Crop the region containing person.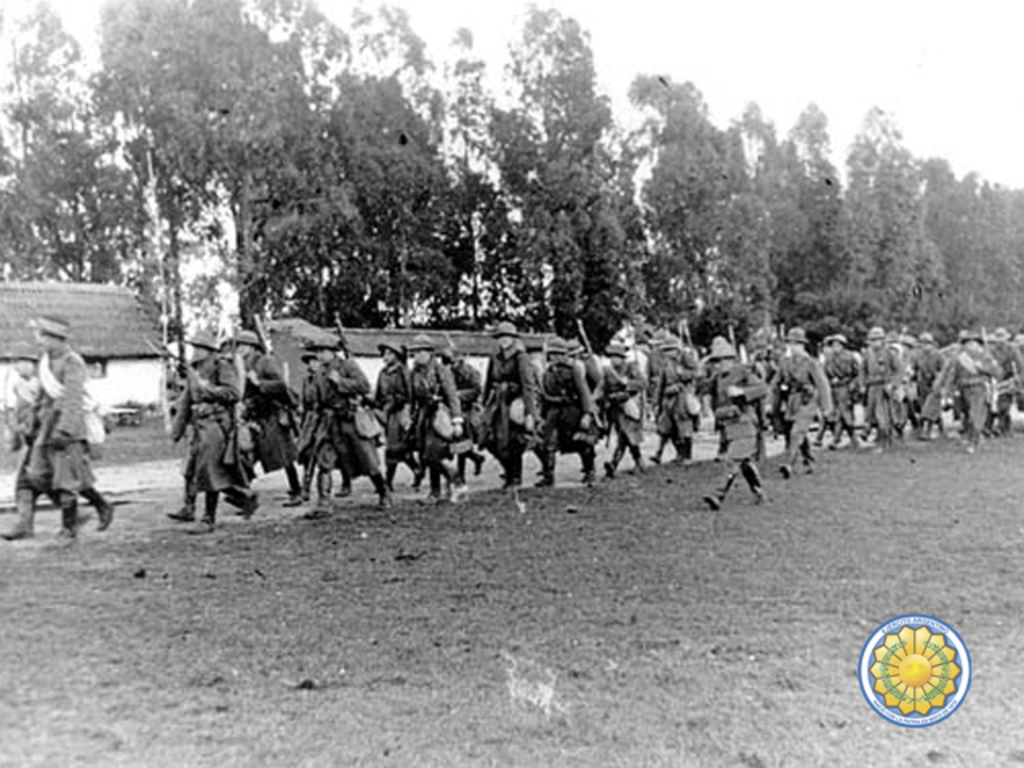
Crop region: 38/315/110/542.
